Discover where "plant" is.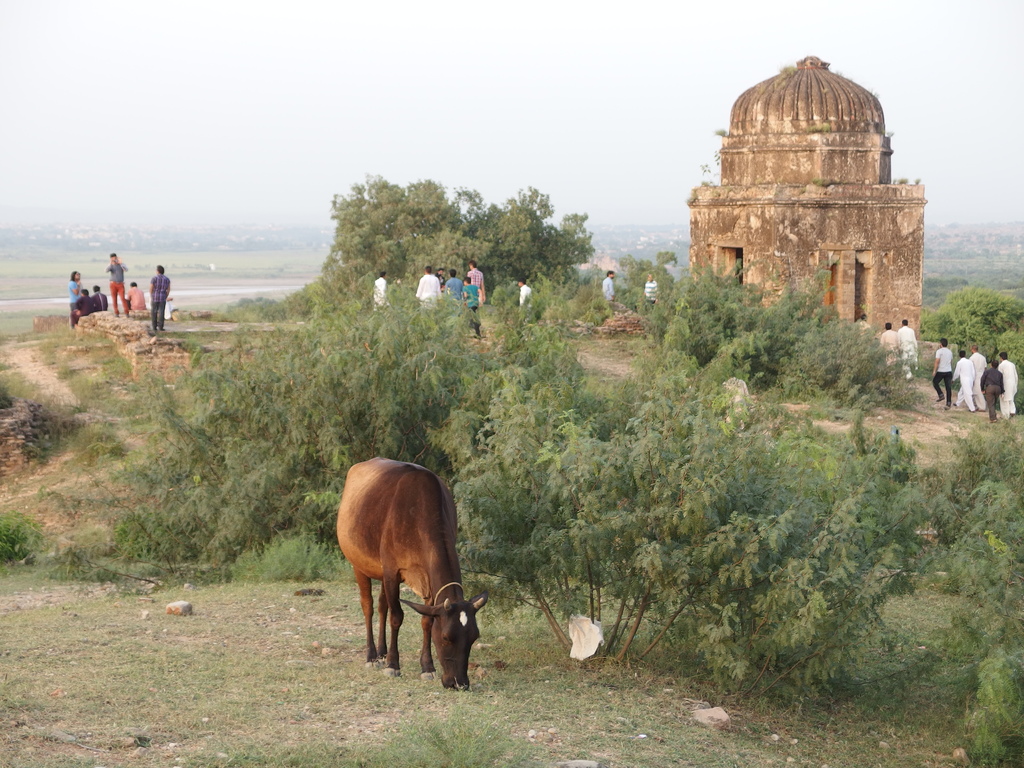
Discovered at region(956, 648, 1023, 767).
